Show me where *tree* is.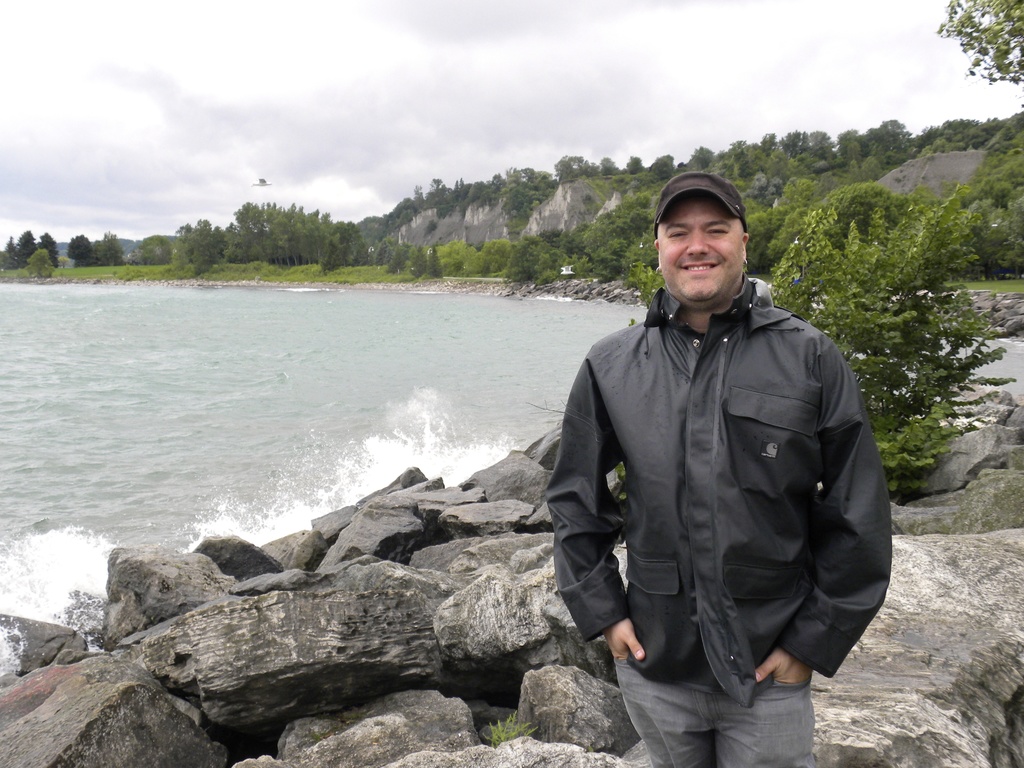
*tree* is at x1=13, y1=228, x2=33, y2=267.
